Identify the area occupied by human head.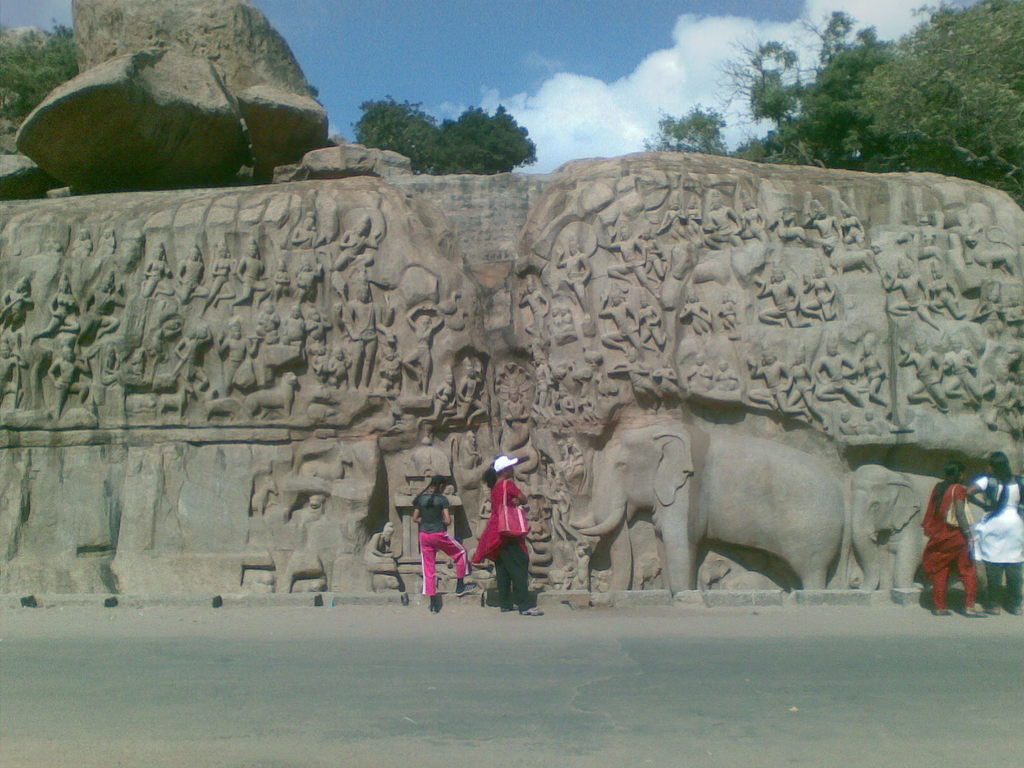
Area: (812,205,830,221).
